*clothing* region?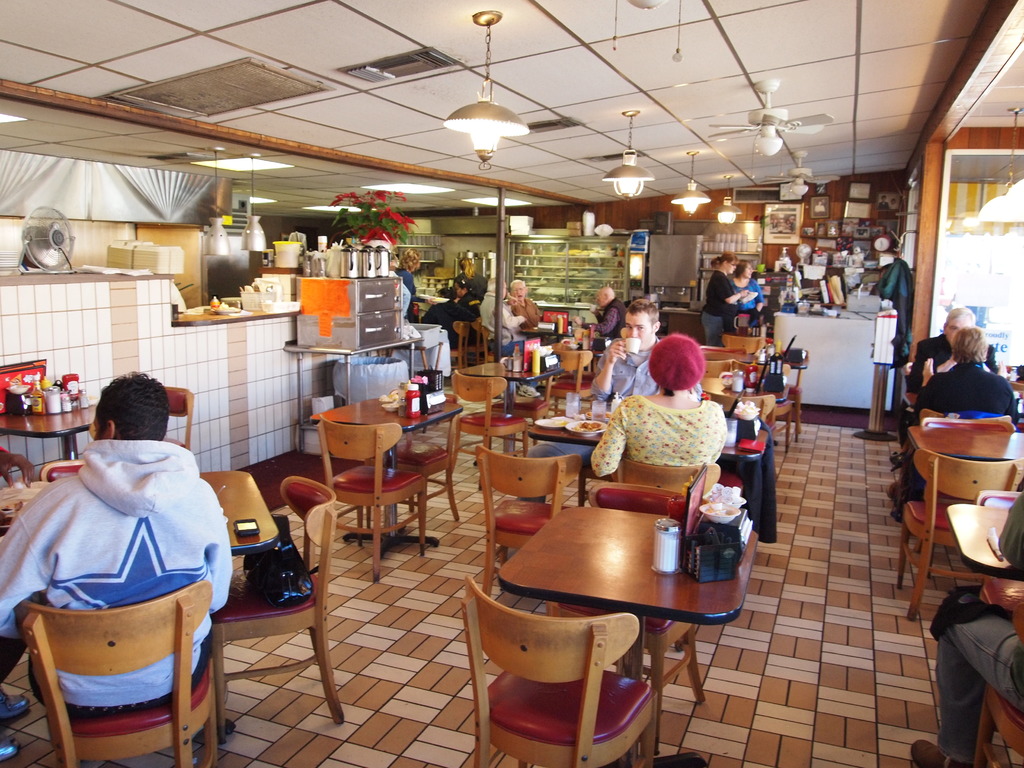
387:271:413:317
